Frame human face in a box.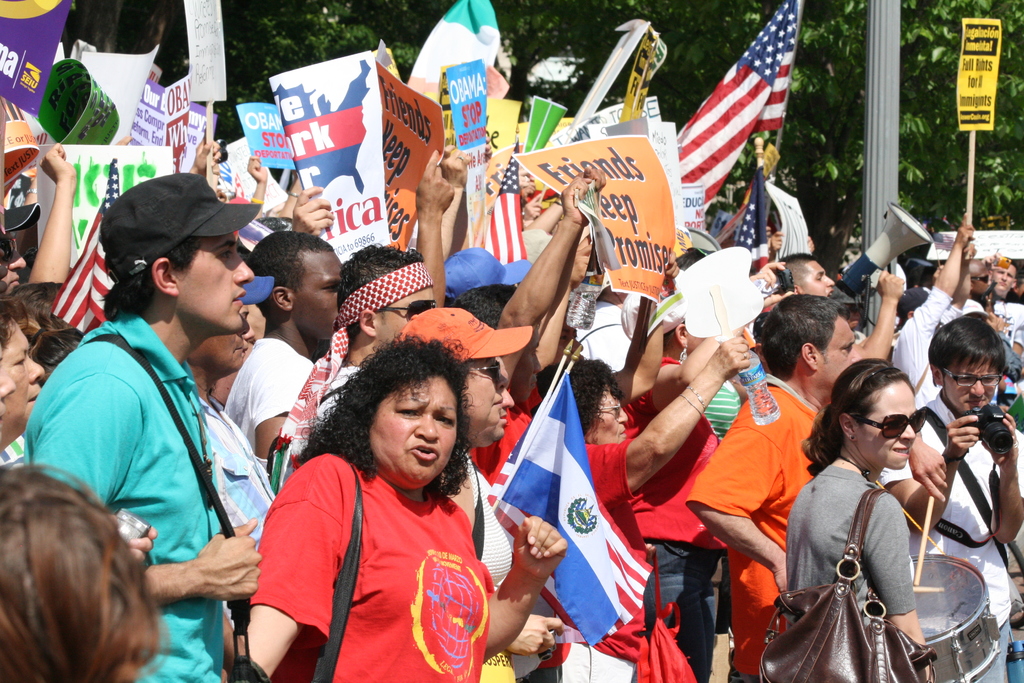
bbox=[596, 396, 627, 445].
